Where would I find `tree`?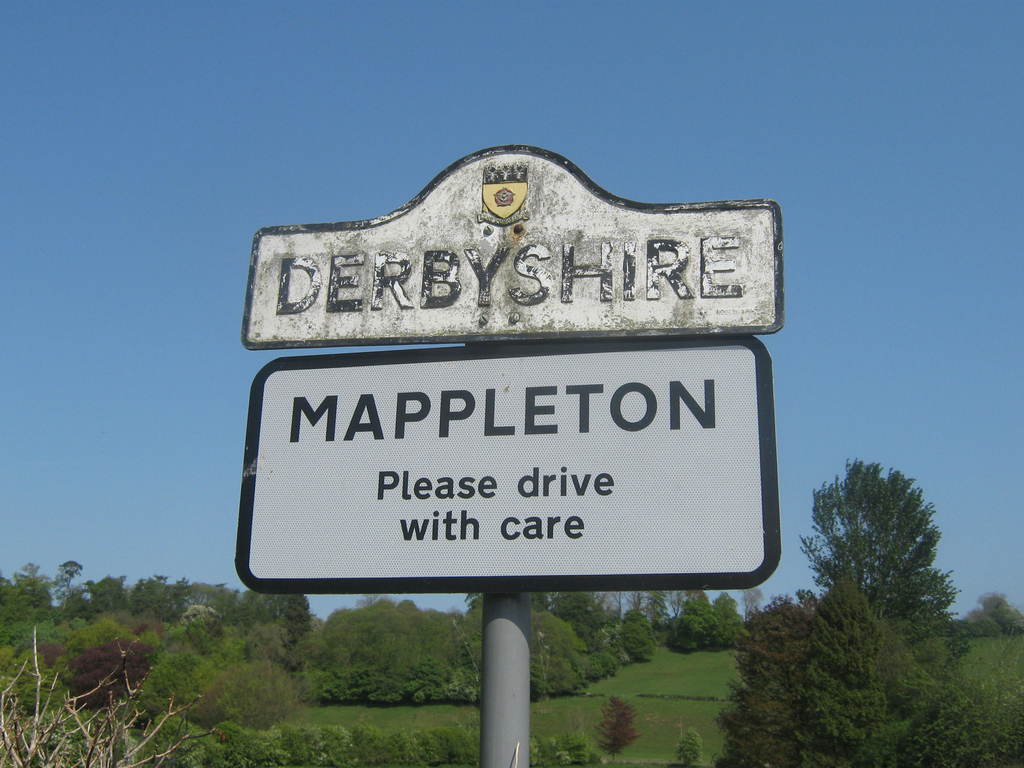
At pyautogui.locateOnScreen(803, 449, 956, 660).
